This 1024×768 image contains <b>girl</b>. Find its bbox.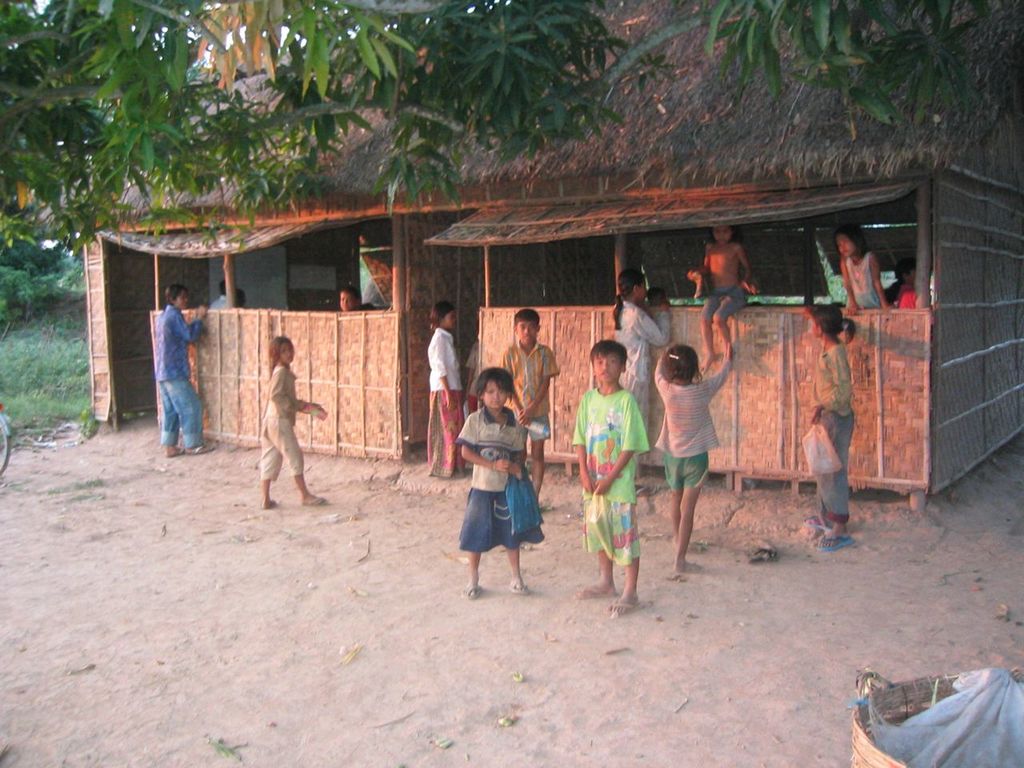
x1=686, y1=230, x2=748, y2=373.
